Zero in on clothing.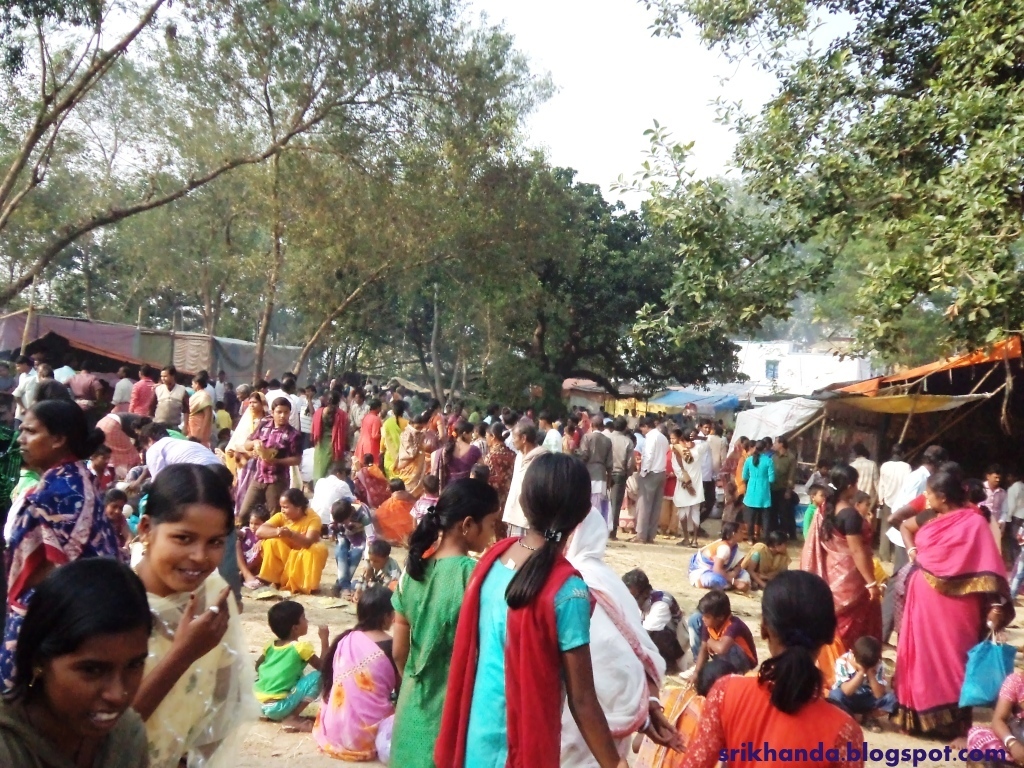
Zeroed in: rect(437, 528, 593, 767).
